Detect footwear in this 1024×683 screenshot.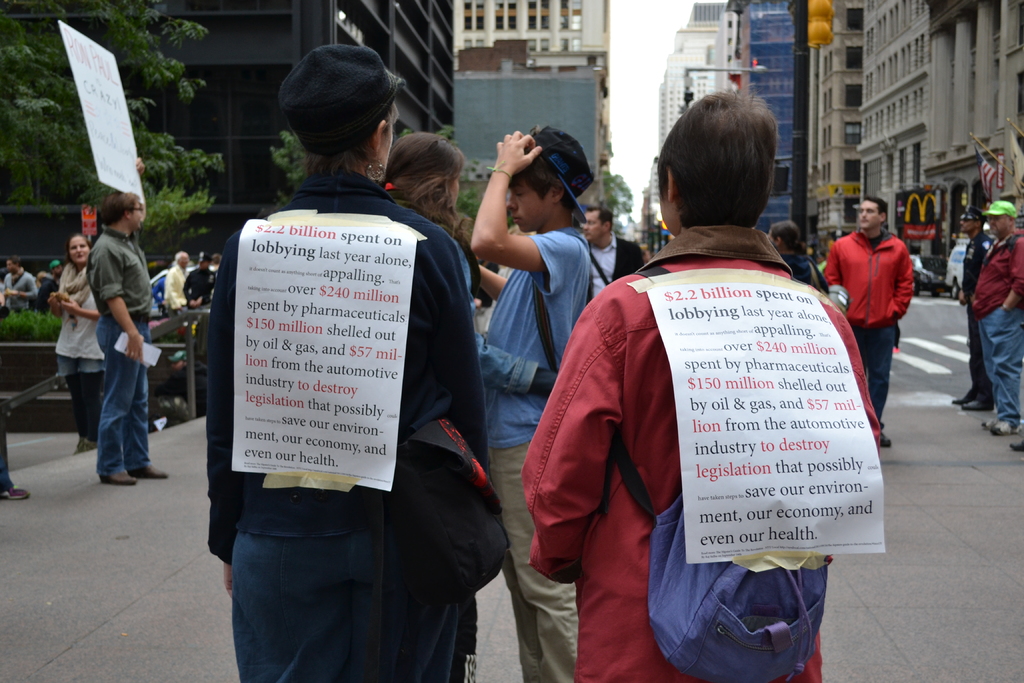
Detection: Rect(991, 415, 1016, 434).
